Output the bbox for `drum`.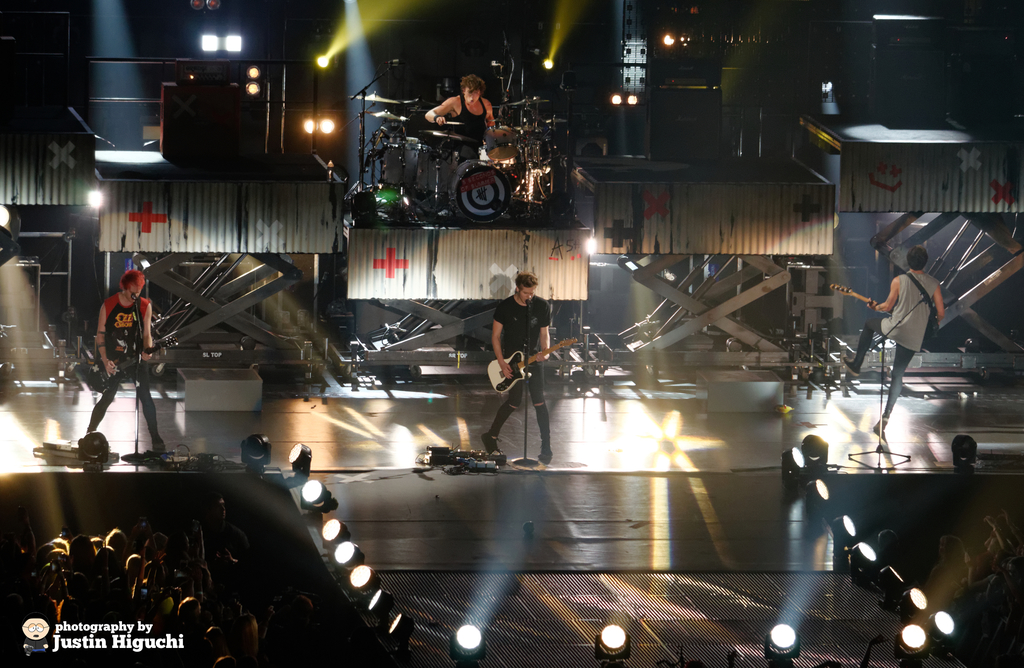
517/139/561/168.
